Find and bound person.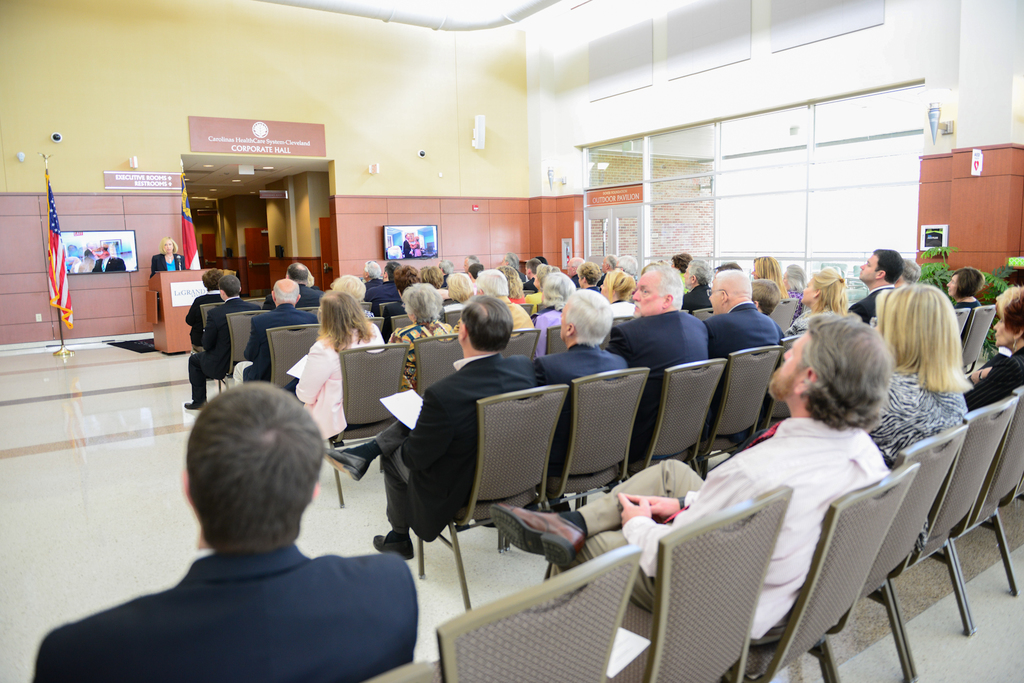
Bound: (left=703, top=268, right=783, bottom=367).
